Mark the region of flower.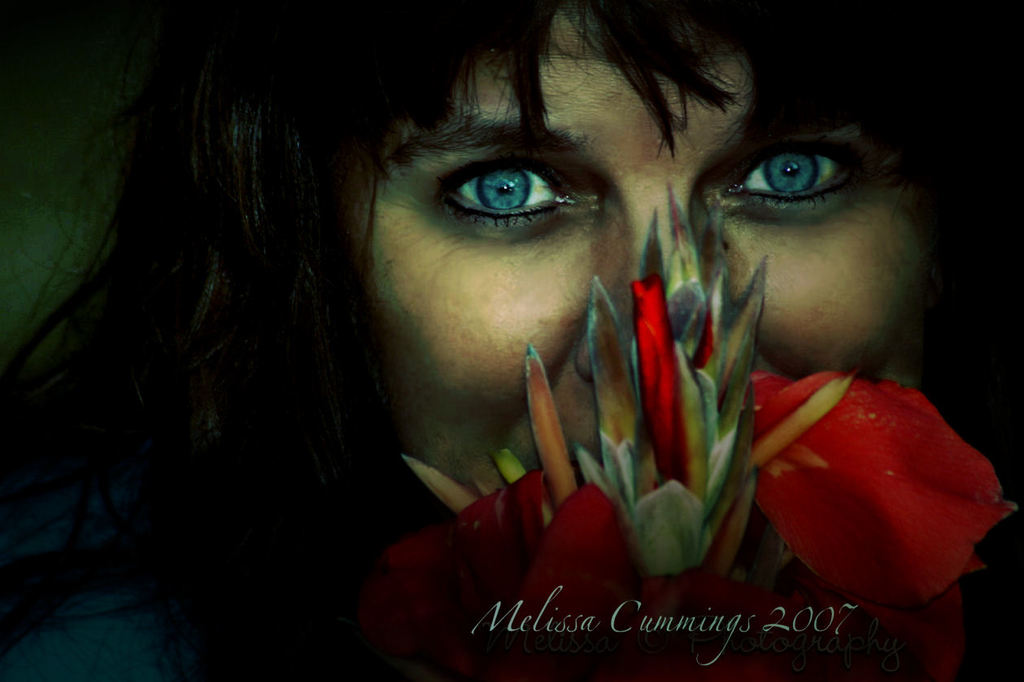
Region: BBox(351, 180, 1020, 681).
